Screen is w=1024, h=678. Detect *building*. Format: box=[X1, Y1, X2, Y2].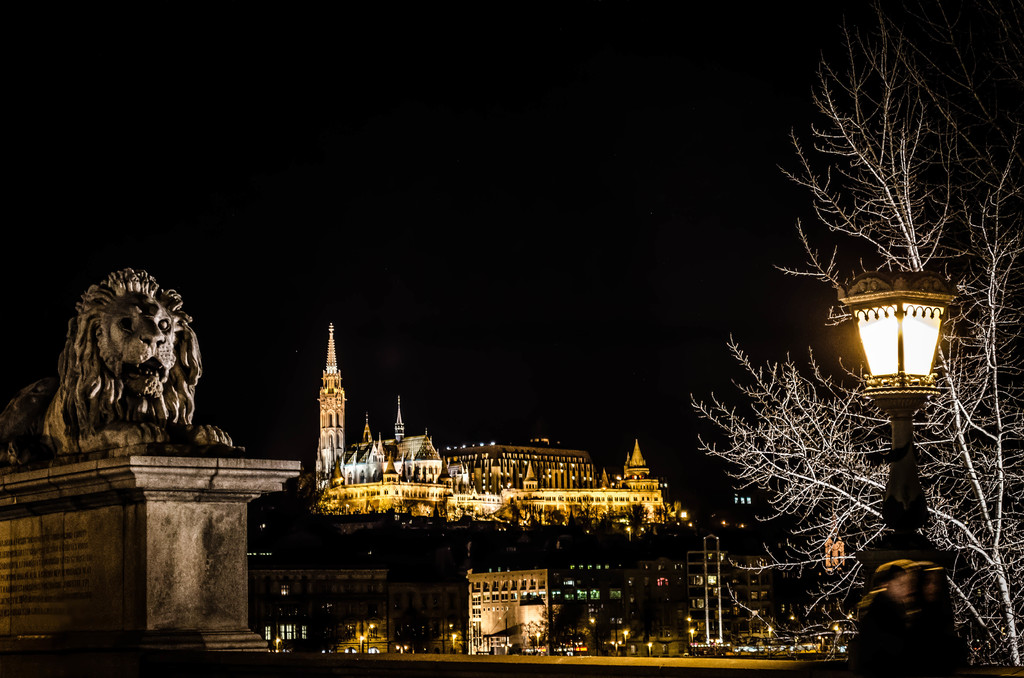
box=[317, 321, 660, 511].
